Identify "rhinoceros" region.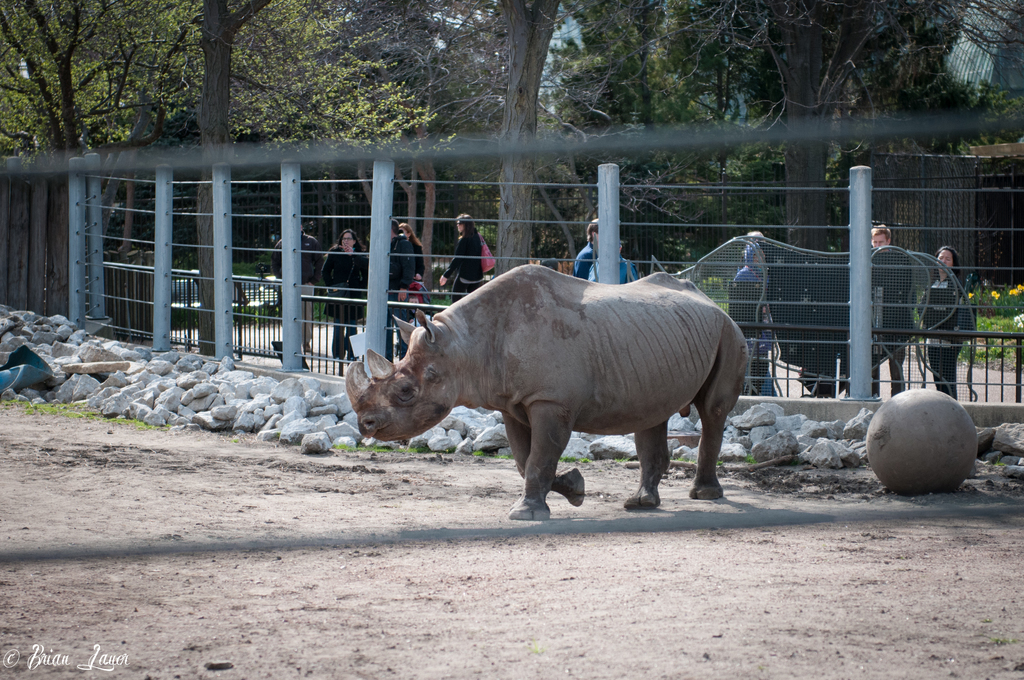
Region: 343:263:760:517.
